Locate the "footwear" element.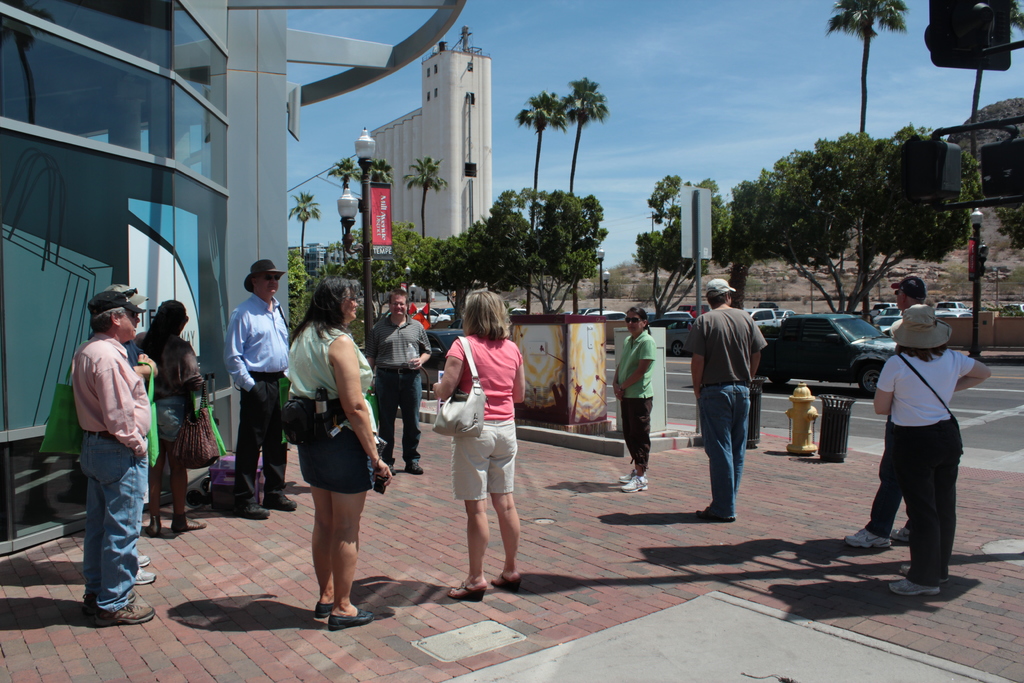
Element bbox: 127, 567, 152, 588.
